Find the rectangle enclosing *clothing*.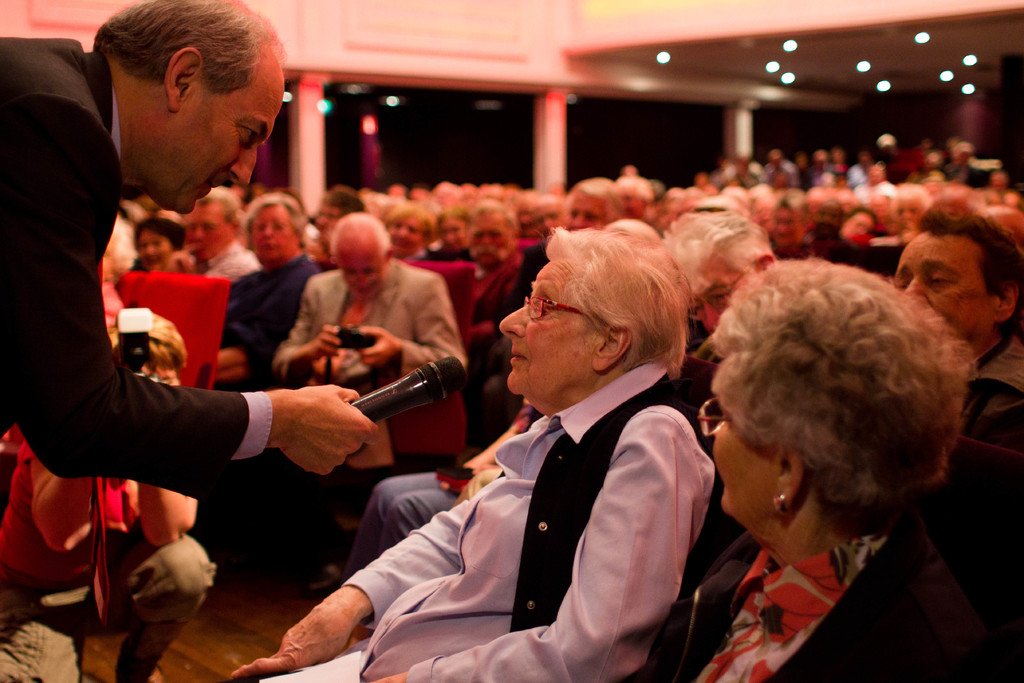
x1=646 y1=520 x2=1014 y2=682.
